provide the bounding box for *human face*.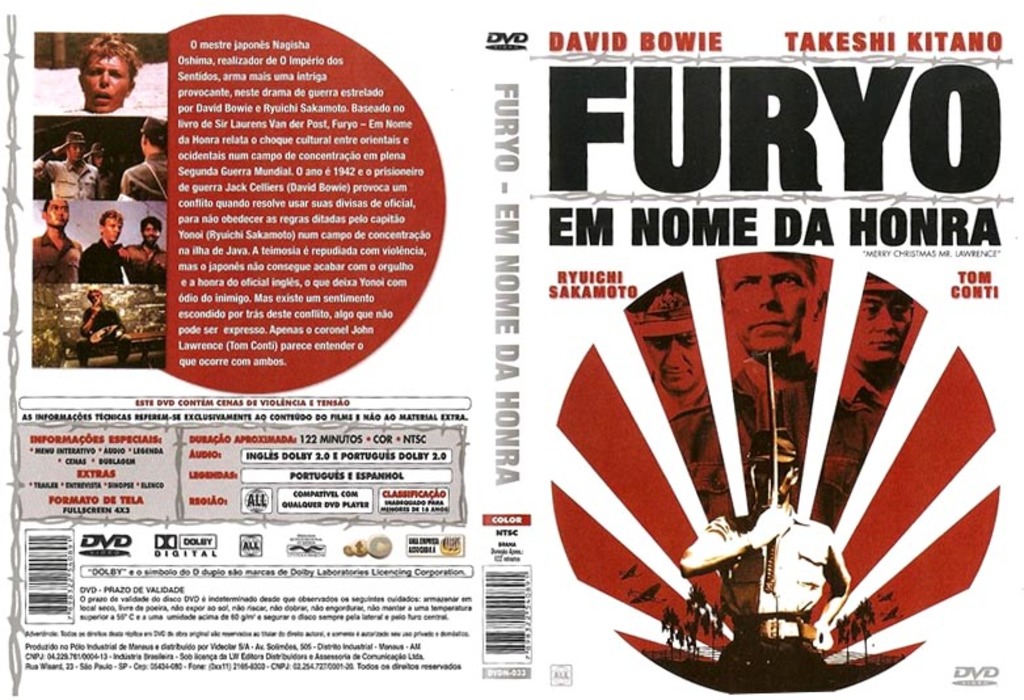
select_region(83, 54, 131, 111).
